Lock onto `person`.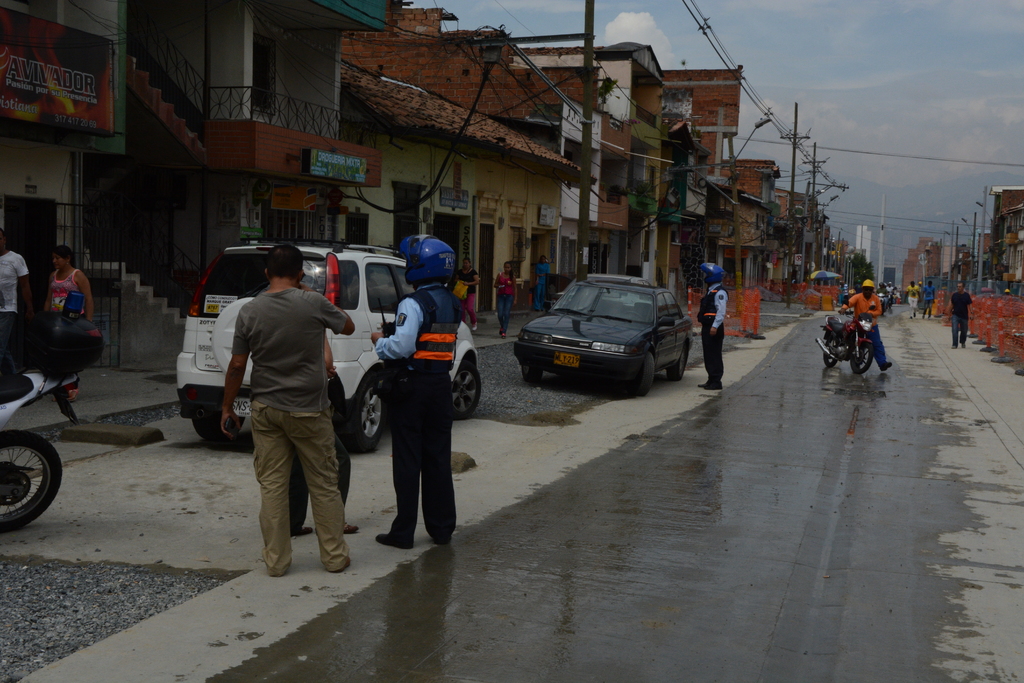
Locked: 46,254,96,348.
